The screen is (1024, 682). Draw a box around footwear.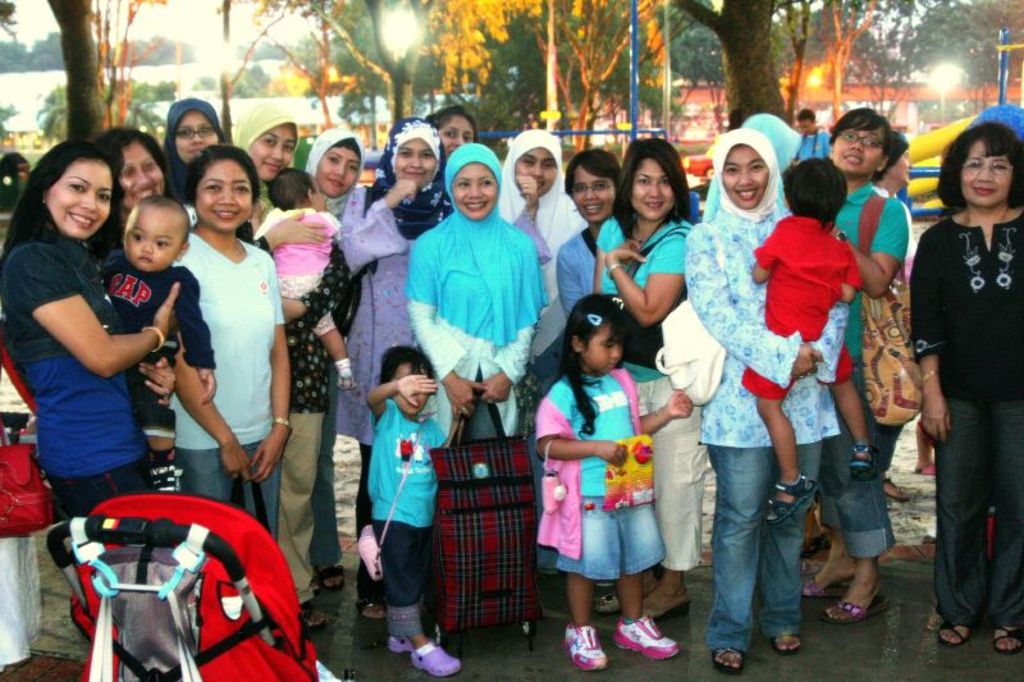
<region>388, 632, 411, 653</region>.
